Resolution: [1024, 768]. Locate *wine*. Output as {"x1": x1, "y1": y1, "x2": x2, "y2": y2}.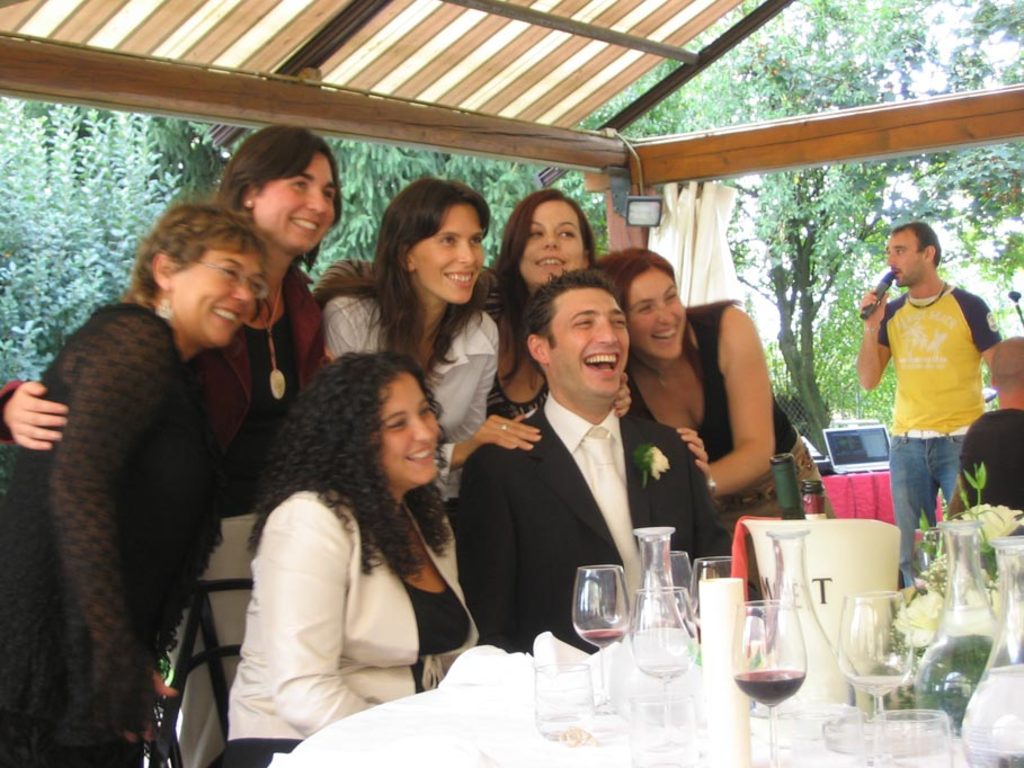
{"x1": 580, "y1": 628, "x2": 617, "y2": 648}.
